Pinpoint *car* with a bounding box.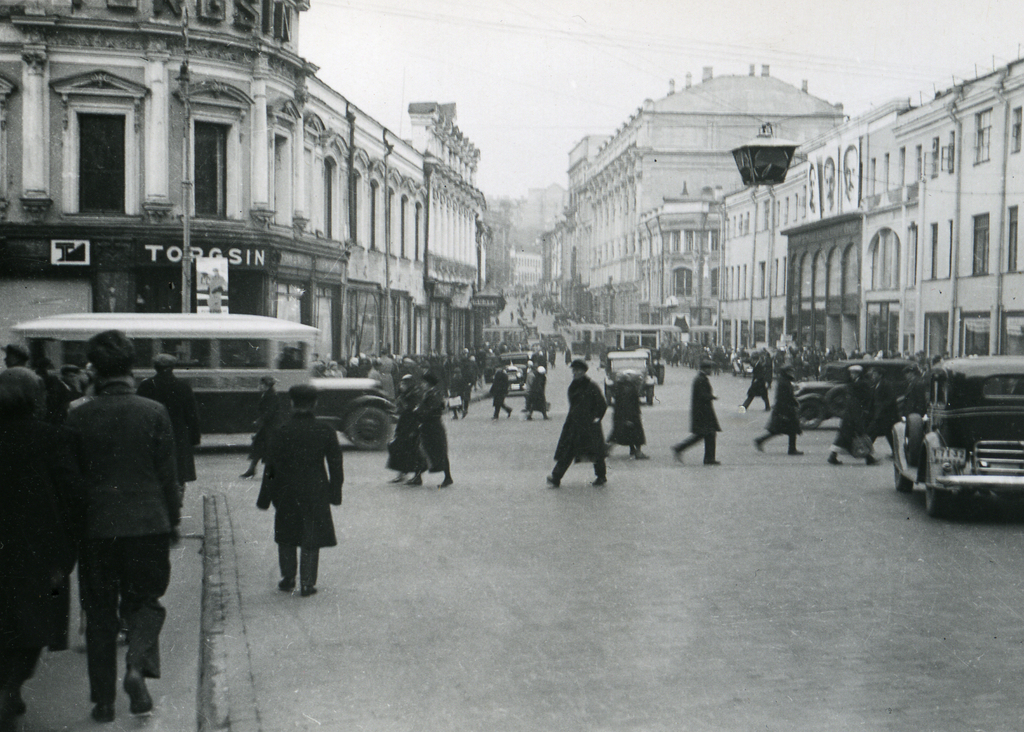
(x1=602, y1=347, x2=660, y2=405).
